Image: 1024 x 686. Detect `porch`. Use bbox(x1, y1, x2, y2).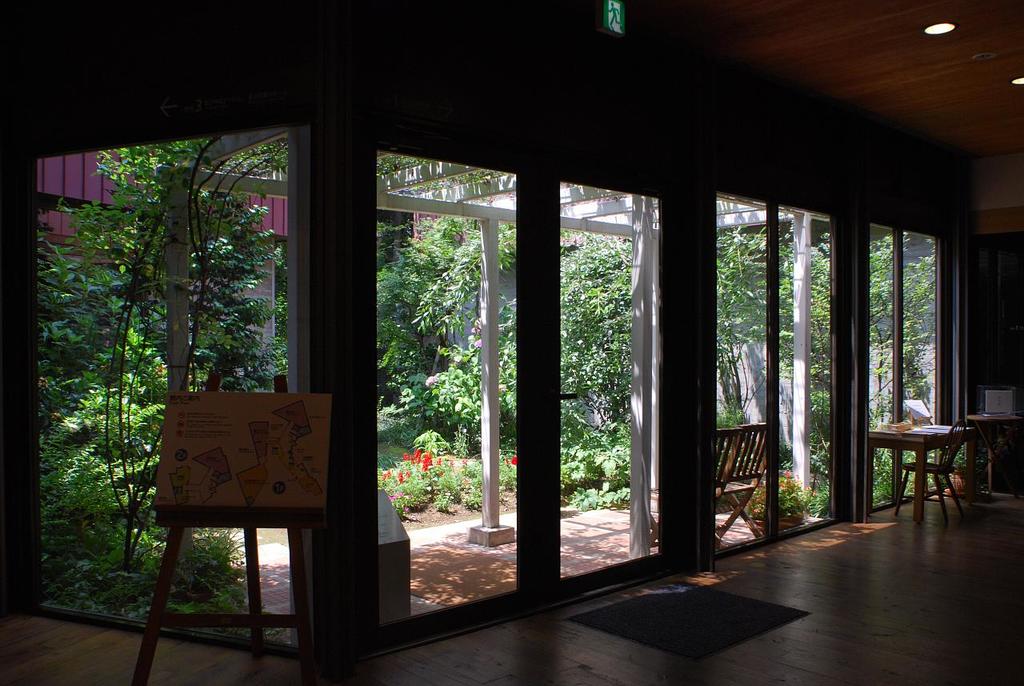
bbox(229, 499, 828, 645).
